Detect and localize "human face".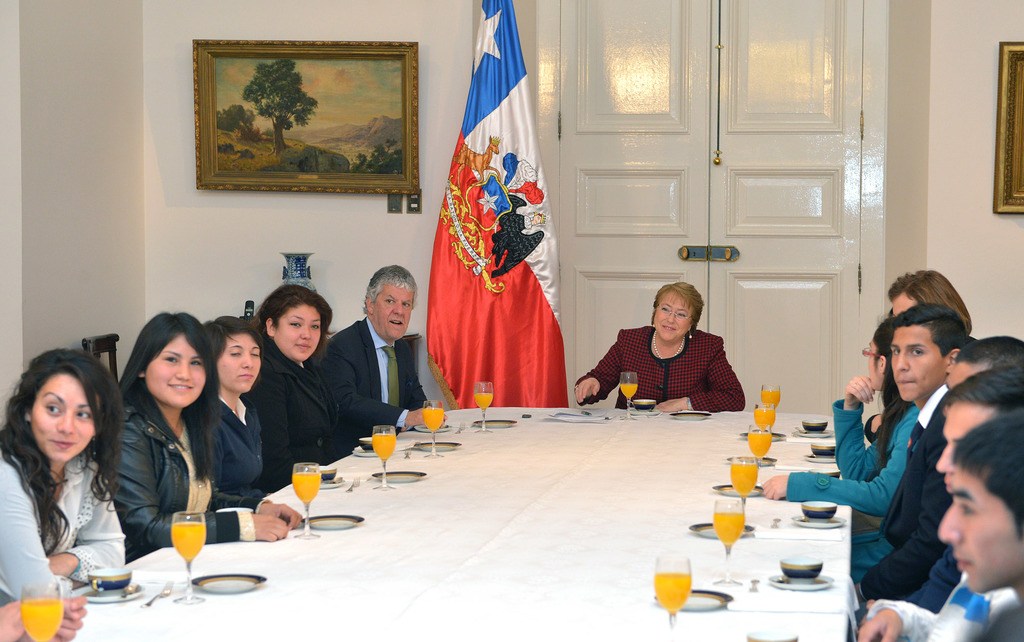
Localized at pyautogui.locateOnScreen(373, 283, 412, 340).
